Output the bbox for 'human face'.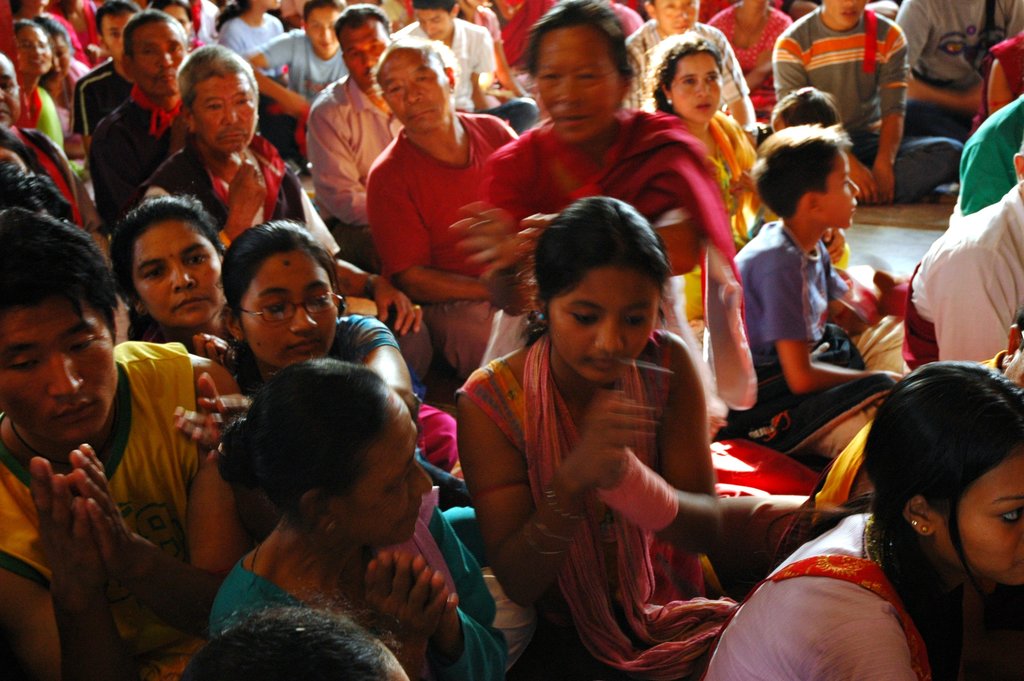
547 263 661 384.
